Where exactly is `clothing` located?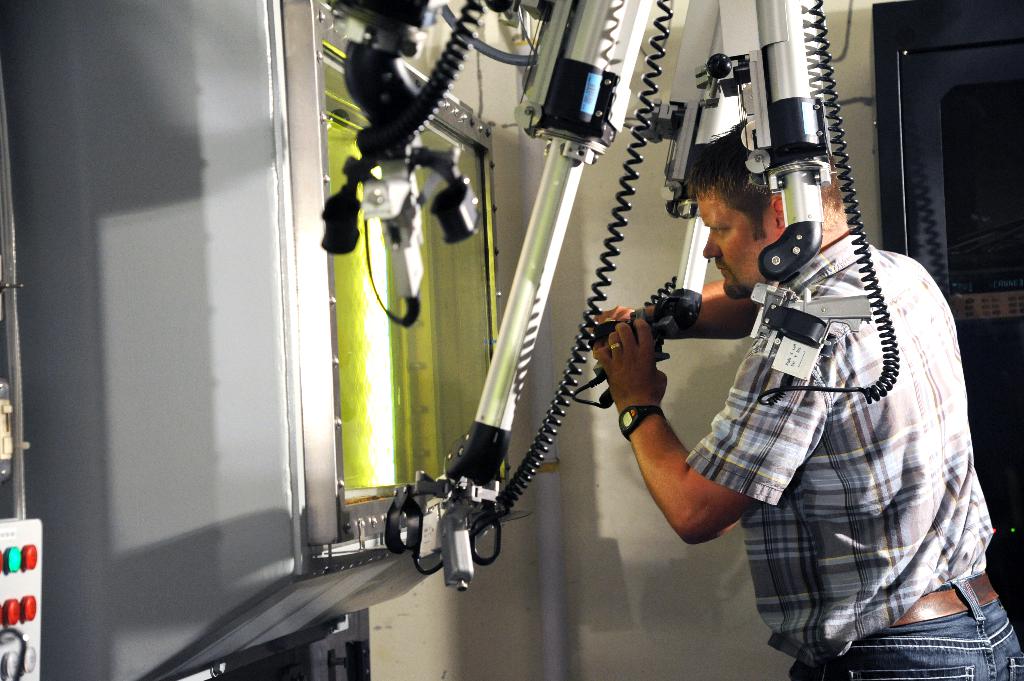
Its bounding box is 673 173 1000 659.
